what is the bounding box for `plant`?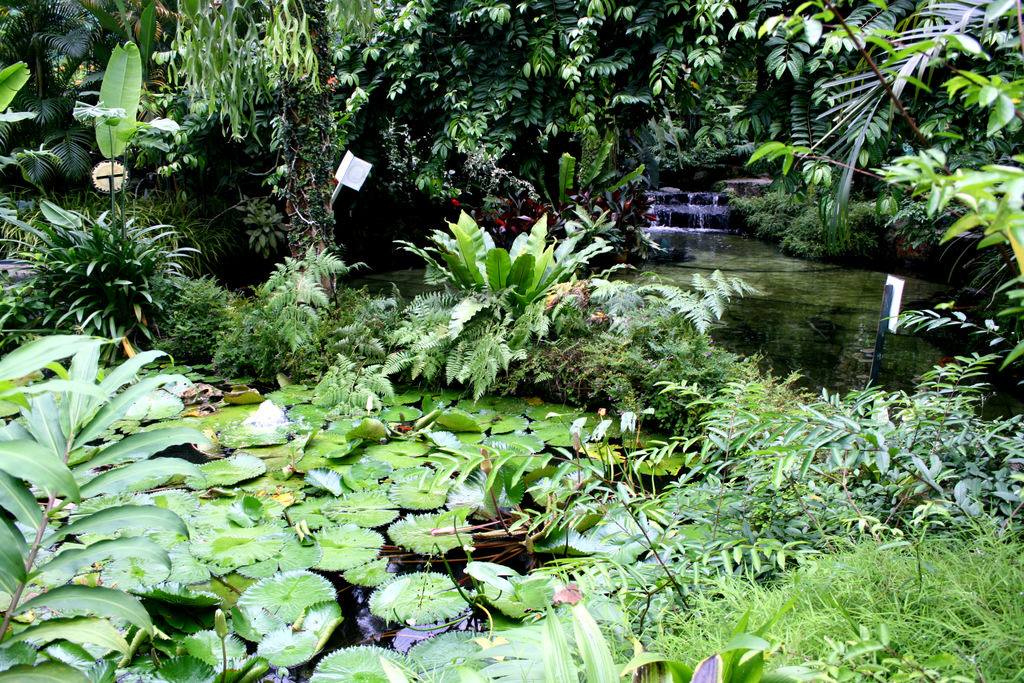
<region>170, 231, 409, 384</region>.
